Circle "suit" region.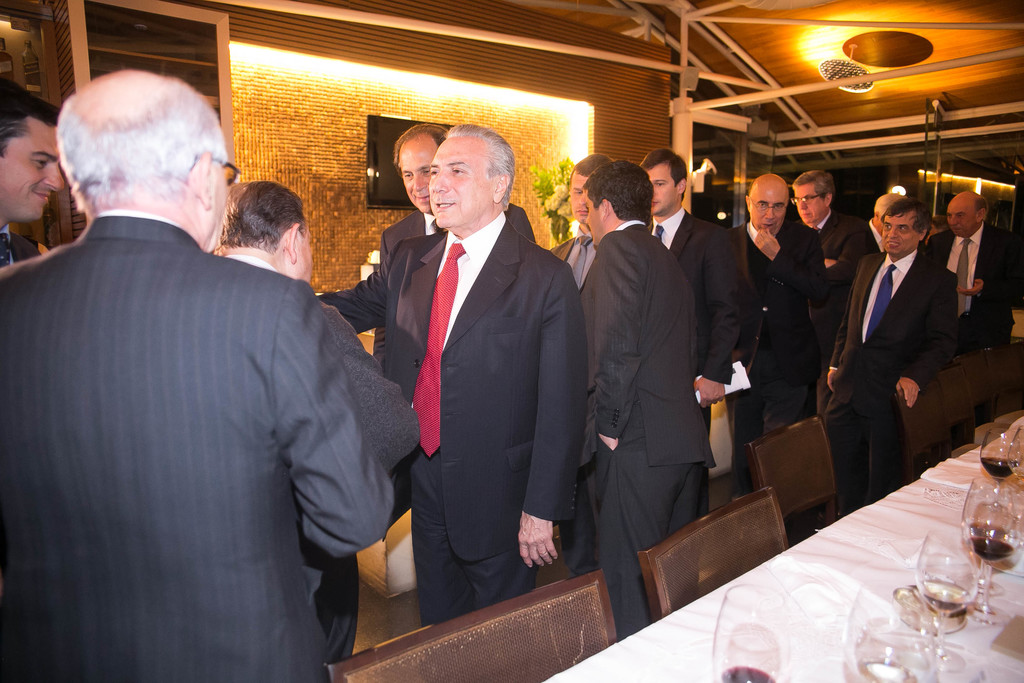
Region: x1=646, y1=213, x2=745, y2=411.
